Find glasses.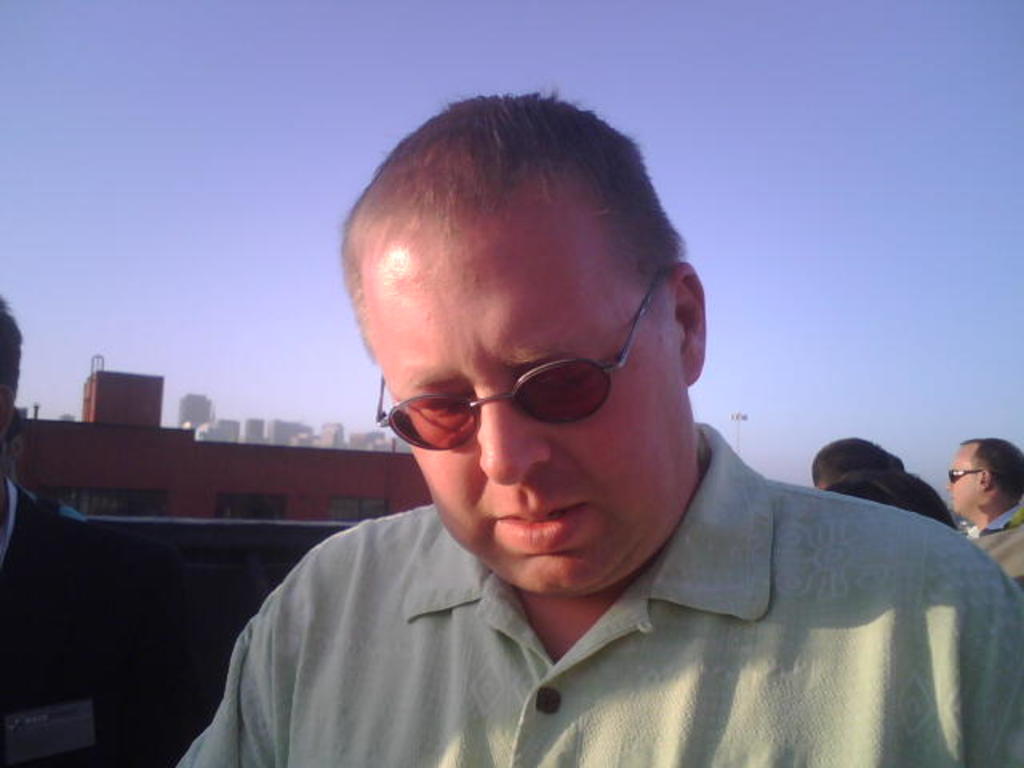
<box>373,266,672,461</box>.
